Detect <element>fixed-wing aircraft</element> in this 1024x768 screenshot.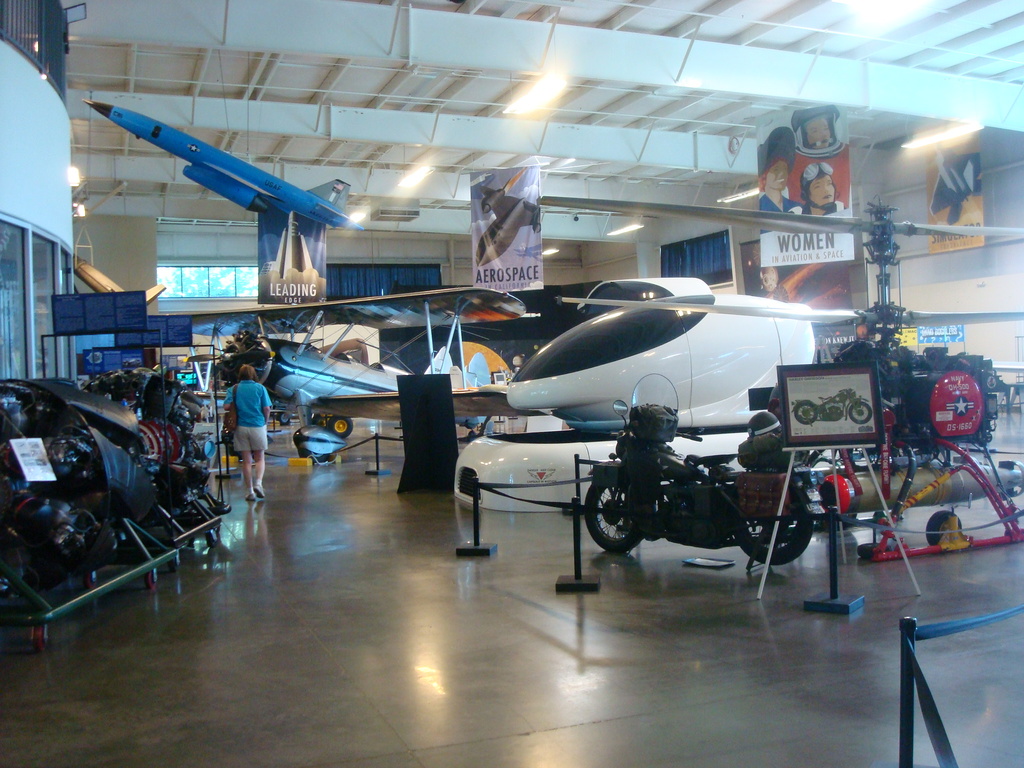
Detection: 928,150,978,224.
